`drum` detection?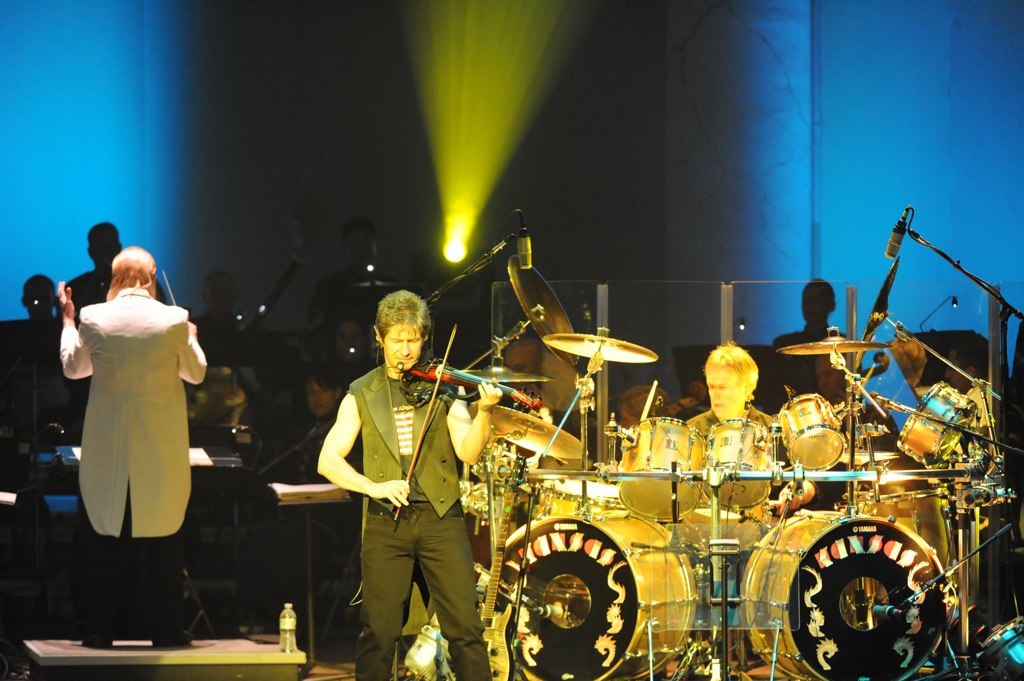
left=837, top=479, right=957, bottom=565
